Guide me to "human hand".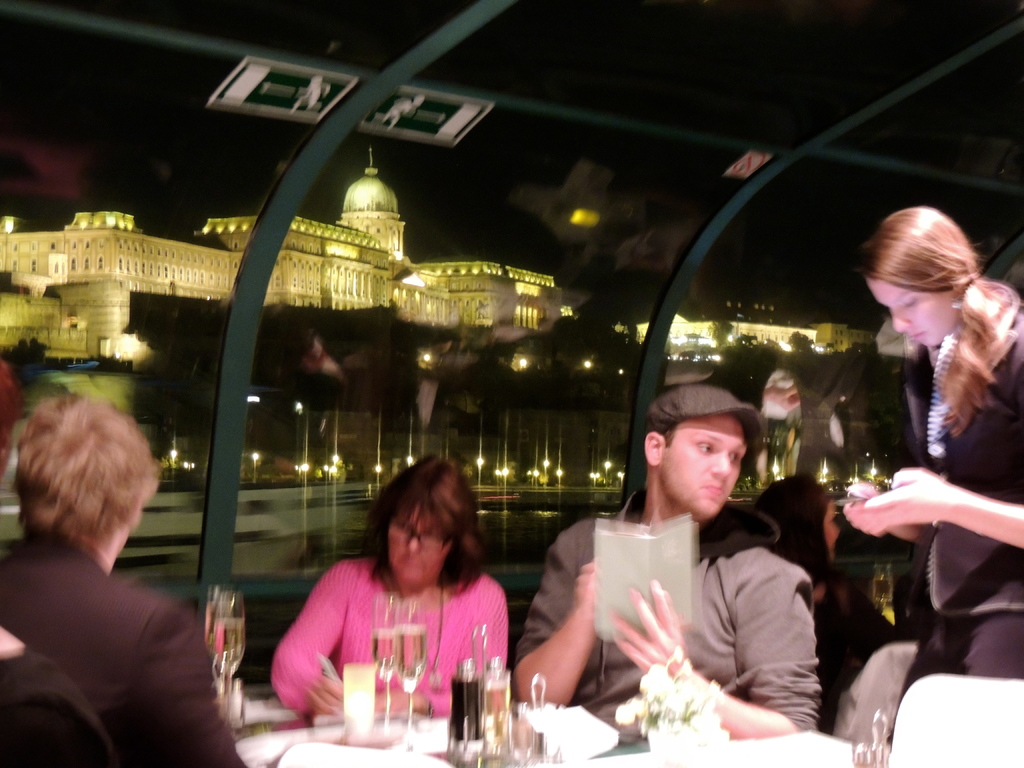
Guidance: (843, 468, 945, 538).
